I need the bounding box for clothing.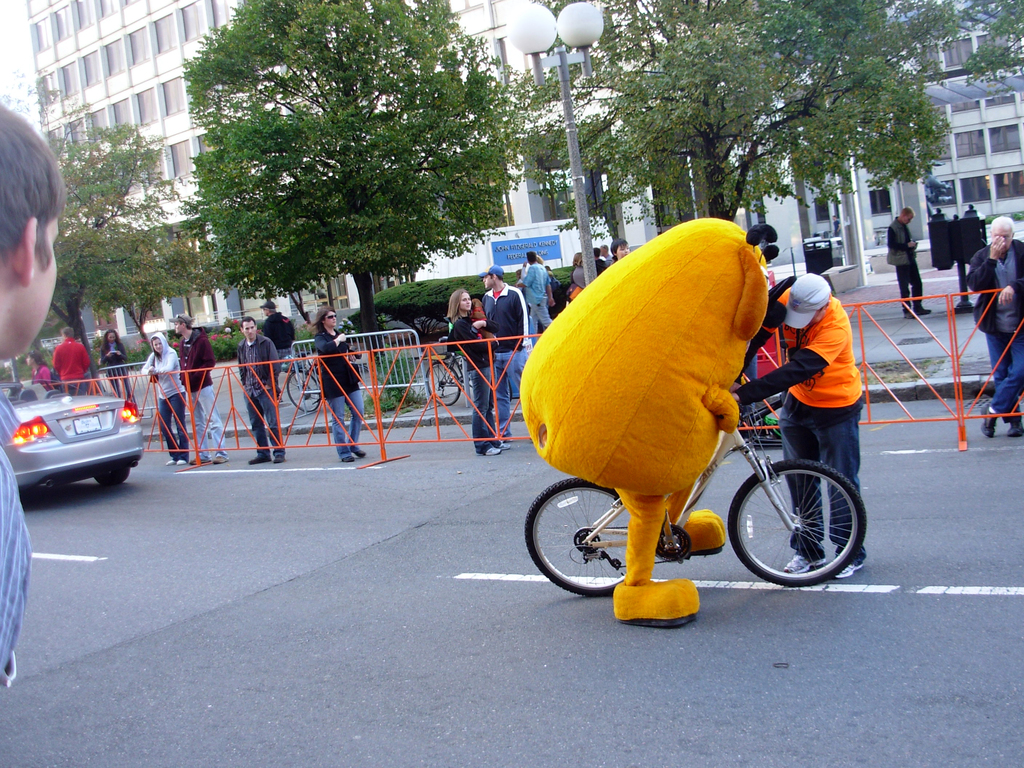
Here it is: [100, 339, 143, 418].
